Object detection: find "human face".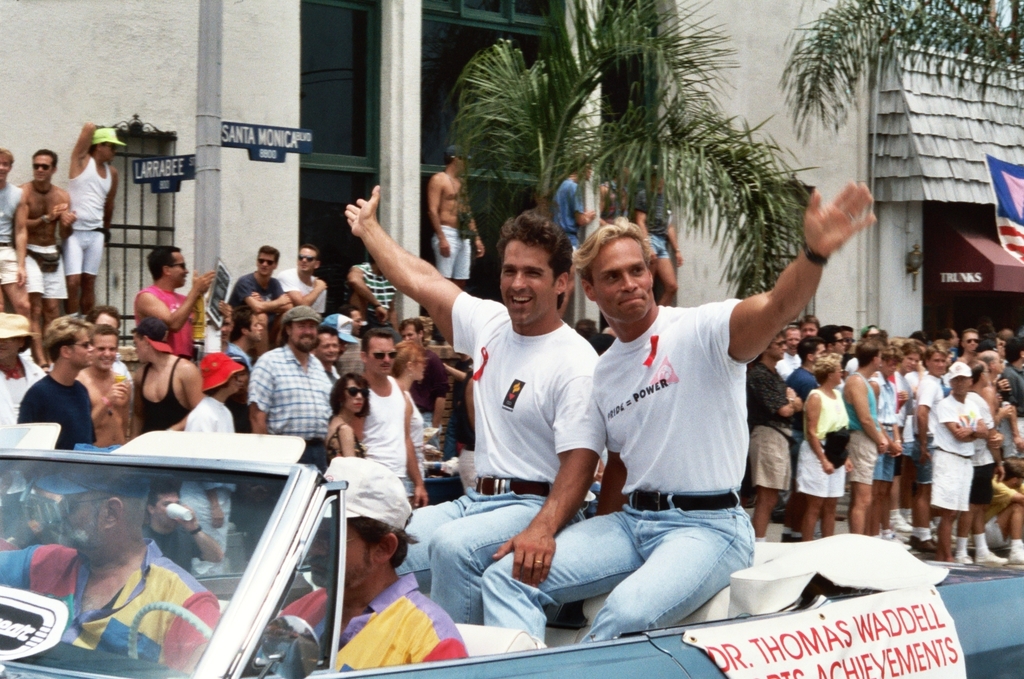
box=[955, 376, 971, 396].
